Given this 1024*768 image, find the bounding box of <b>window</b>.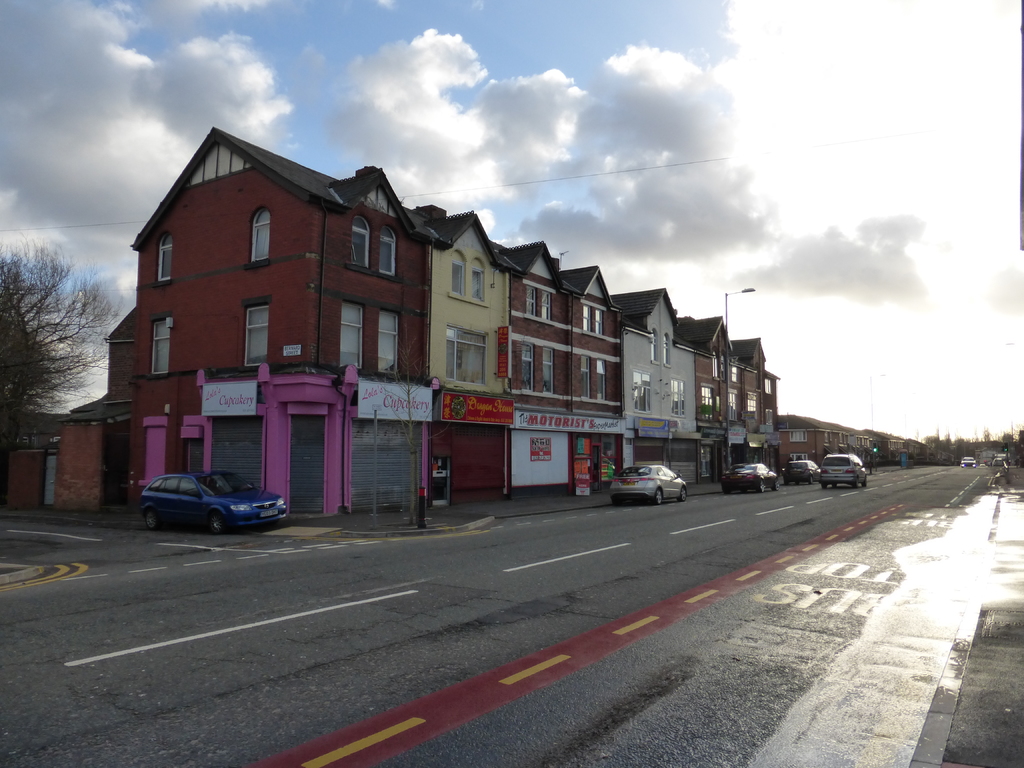
{"x1": 468, "y1": 254, "x2": 488, "y2": 307}.
